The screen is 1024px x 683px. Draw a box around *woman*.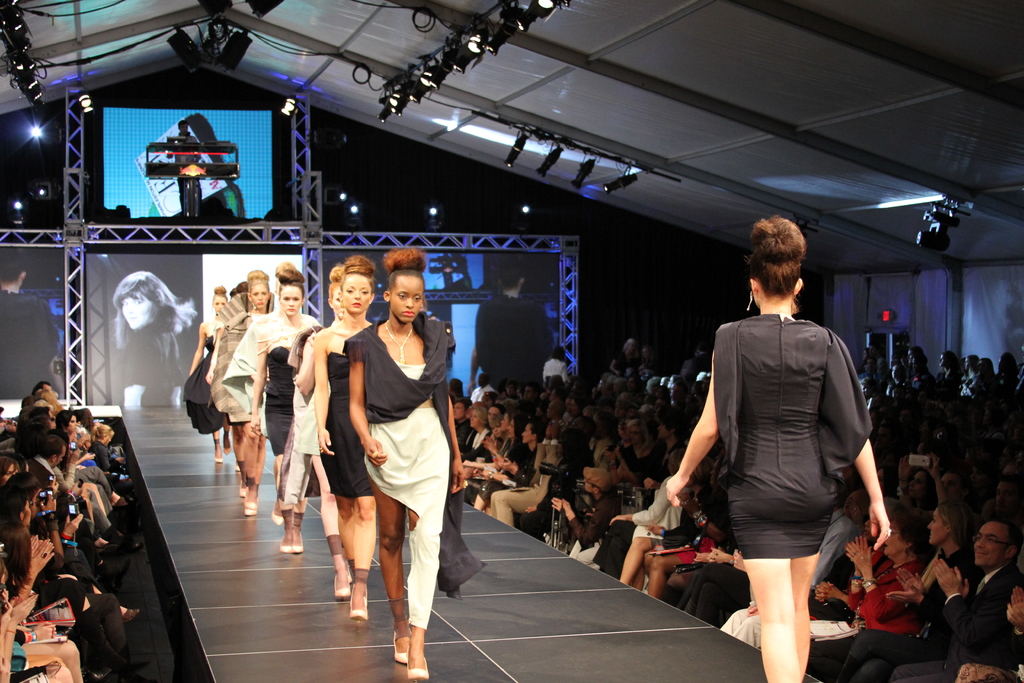
(482, 412, 515, 454).
